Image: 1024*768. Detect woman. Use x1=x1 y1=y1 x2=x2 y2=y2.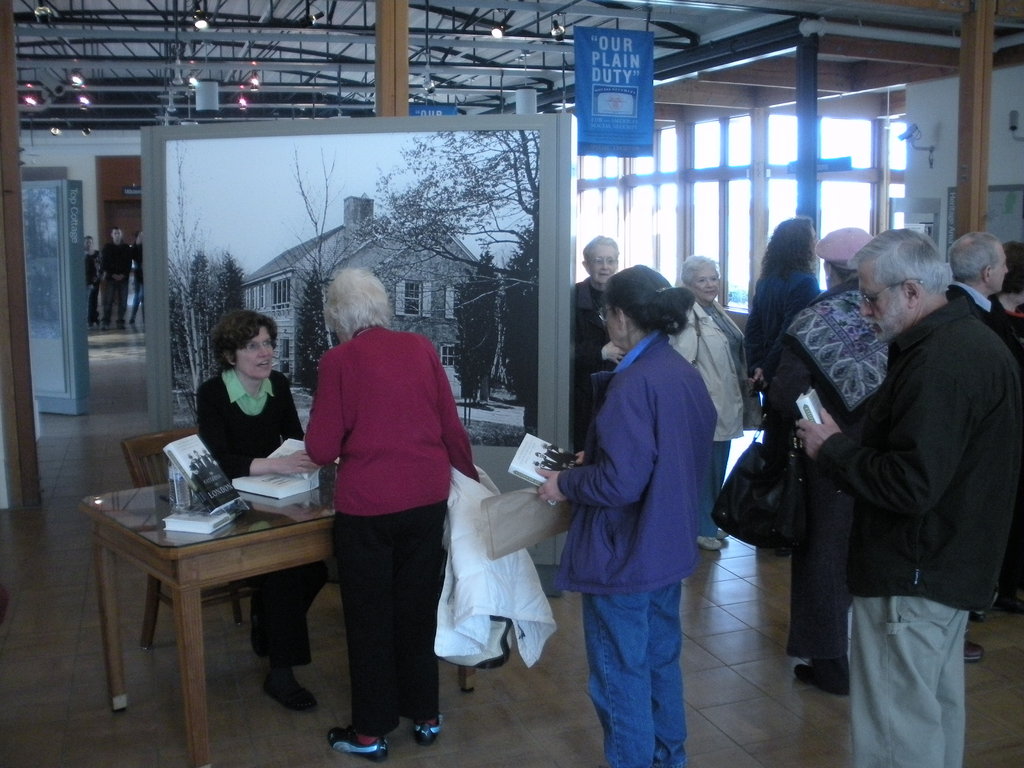
x1=535 y1=264 x2=724 y2=767.
